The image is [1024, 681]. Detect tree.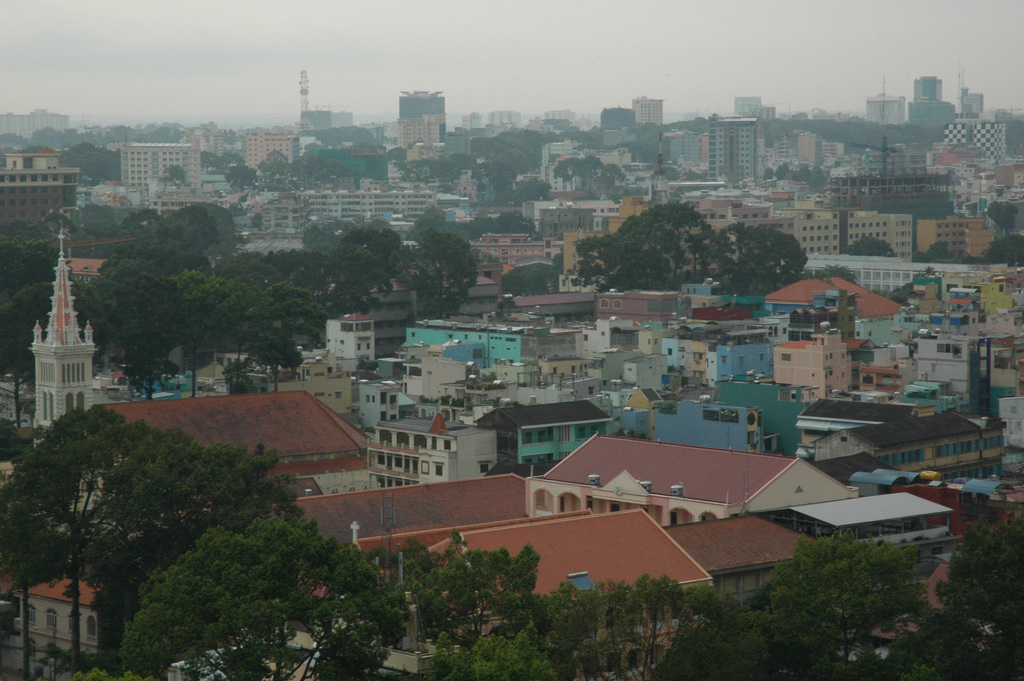
Detection: [511, 582, 719, 680].
